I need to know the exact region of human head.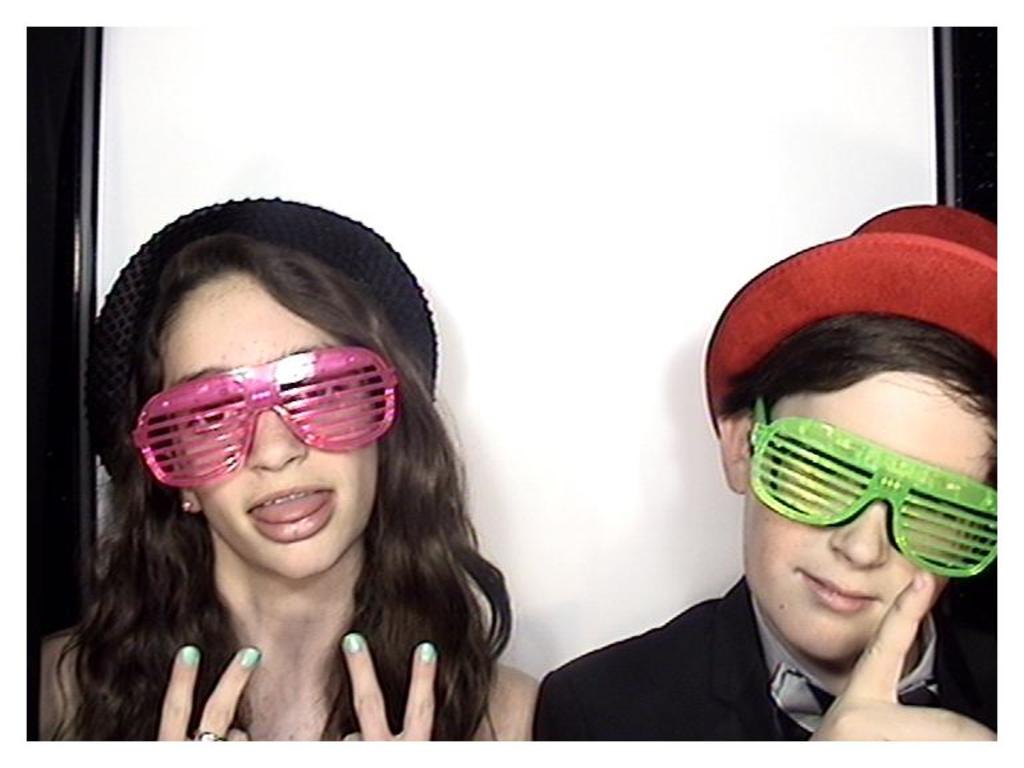
Region: (left=108, top=213, right=419, bottom=573).
